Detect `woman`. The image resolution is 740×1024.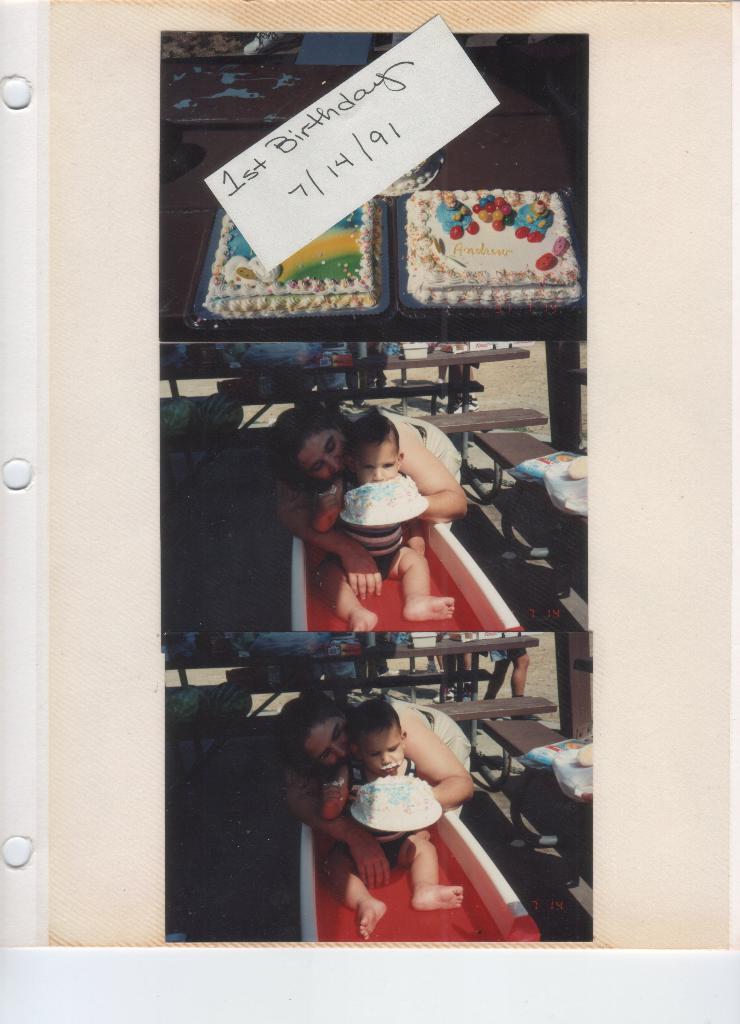
286:693:476:887.
